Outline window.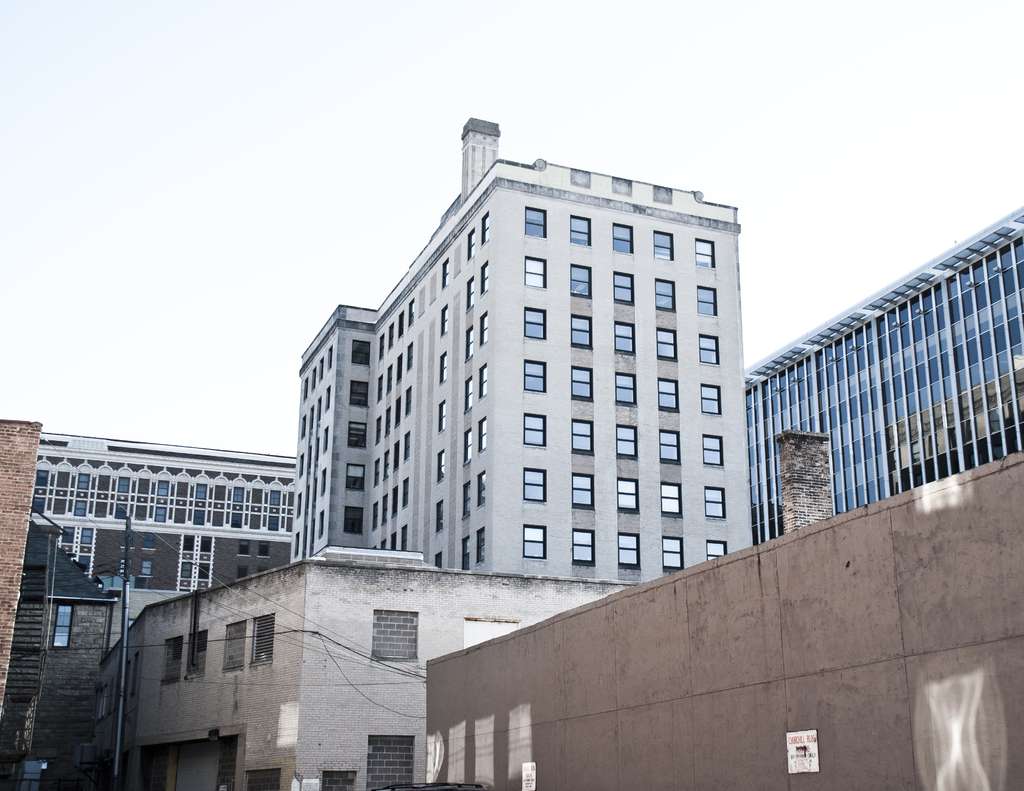
Outline: (572, 368, 596, 399).
